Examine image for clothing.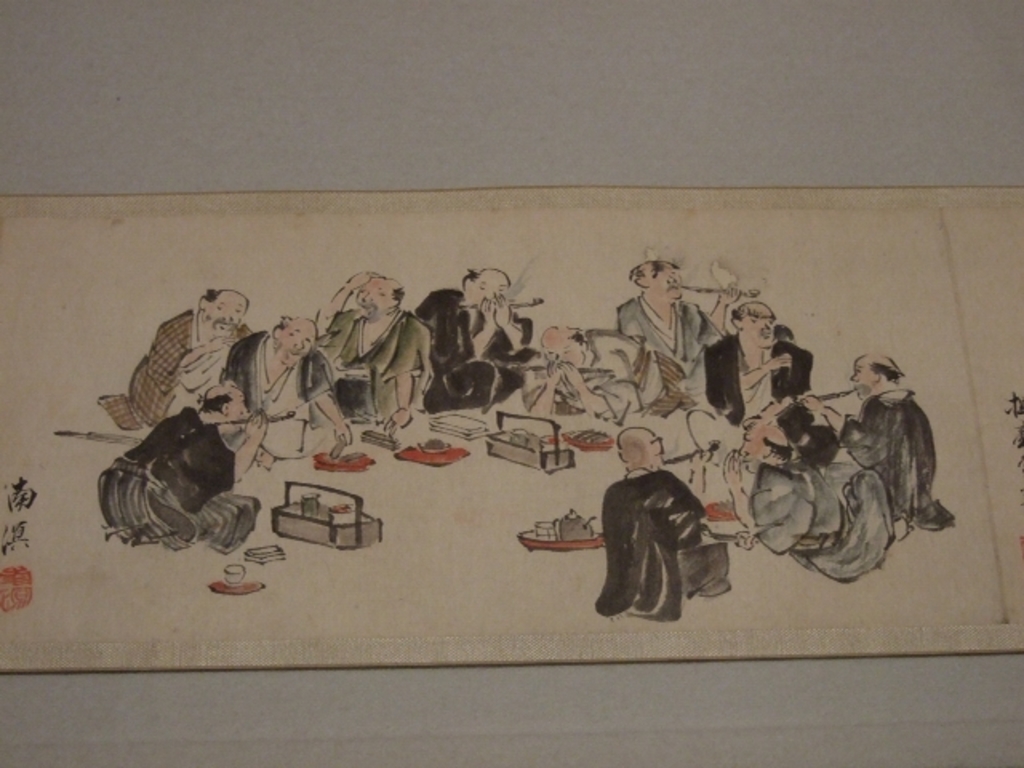
Examination result: (left=413, top=286, right=534, bottom=405).
